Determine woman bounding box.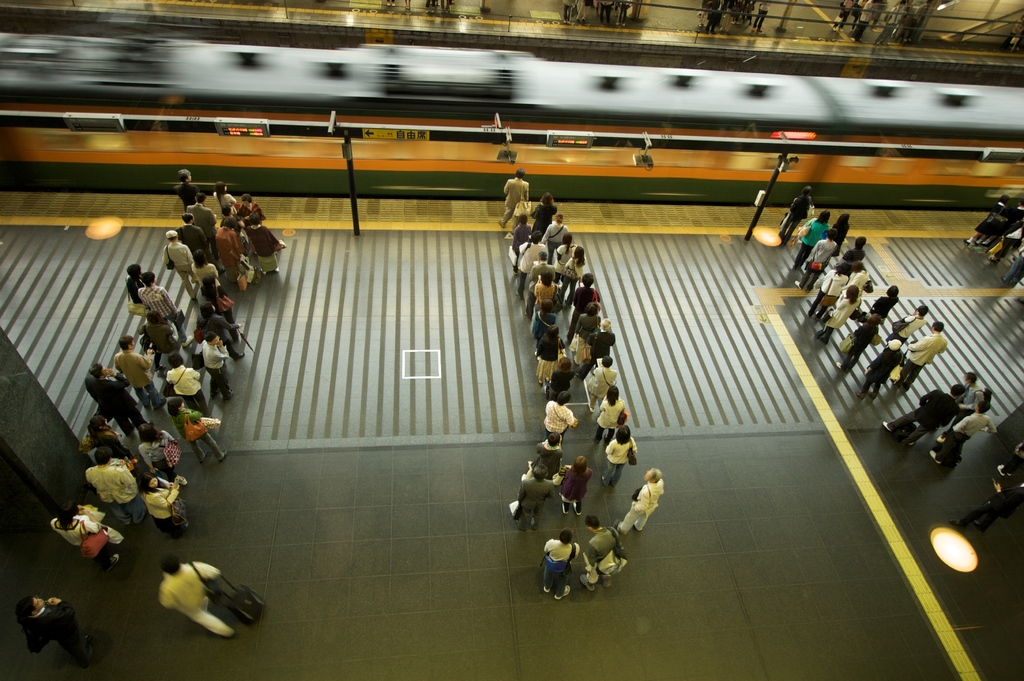
Determined: (565,246,585,301).
